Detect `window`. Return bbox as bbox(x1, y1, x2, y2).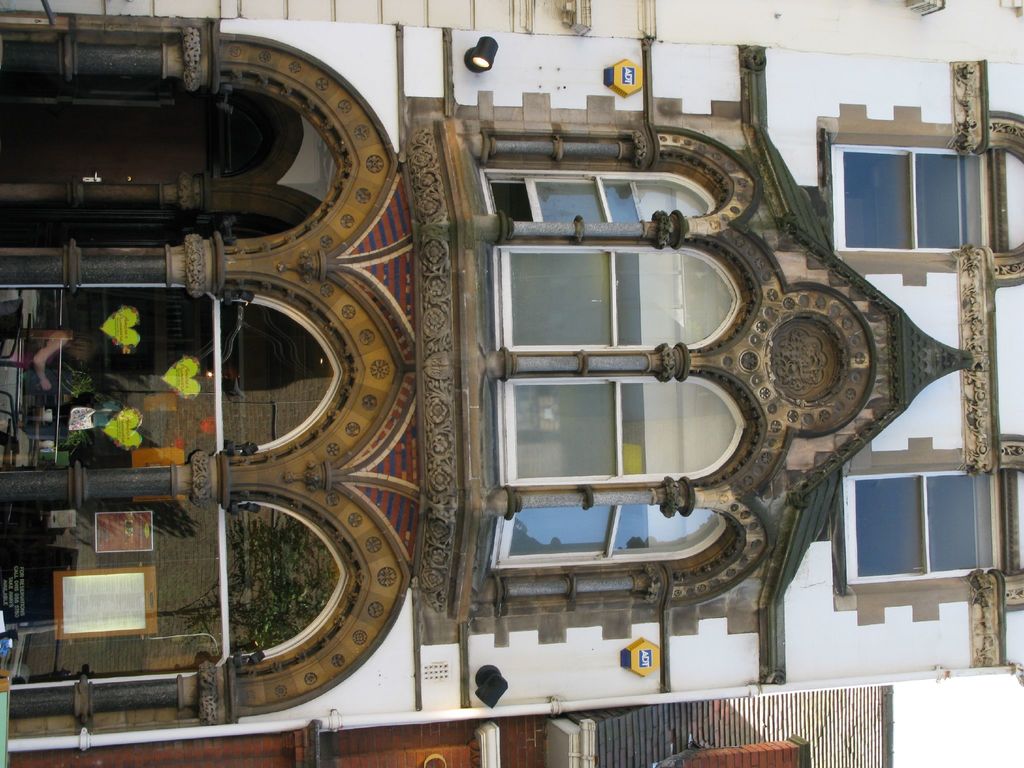
bbox(492, 378, 746, 483).
